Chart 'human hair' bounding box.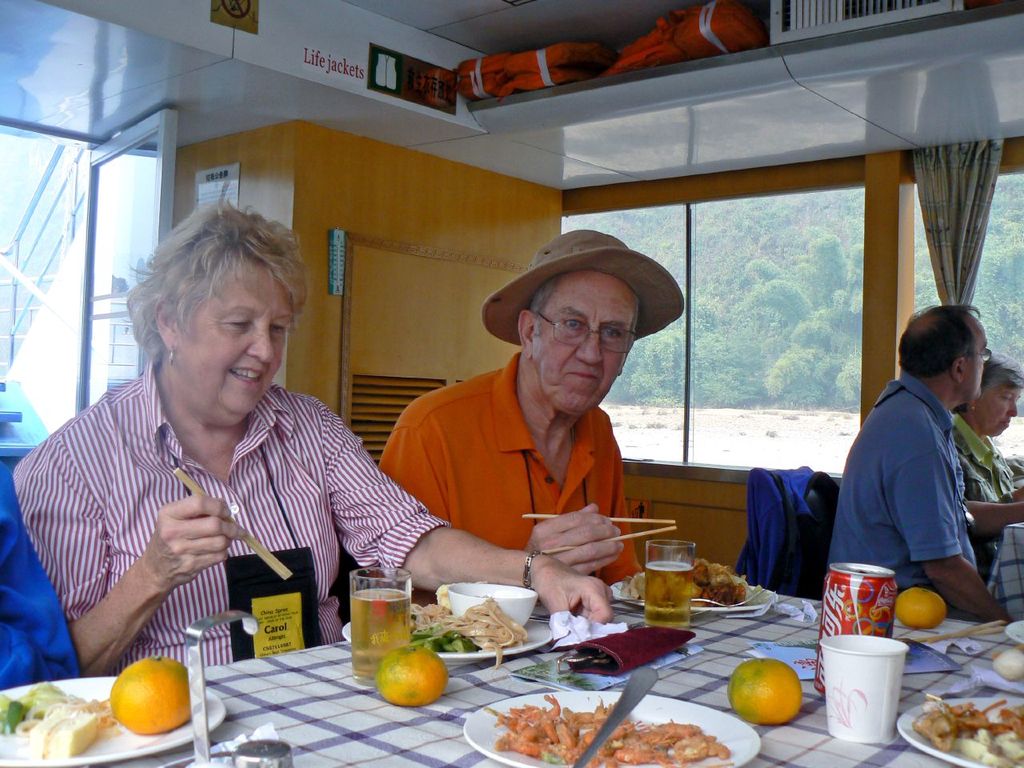
Charted: x1=127, y1=204, x2=309, y2=364.
